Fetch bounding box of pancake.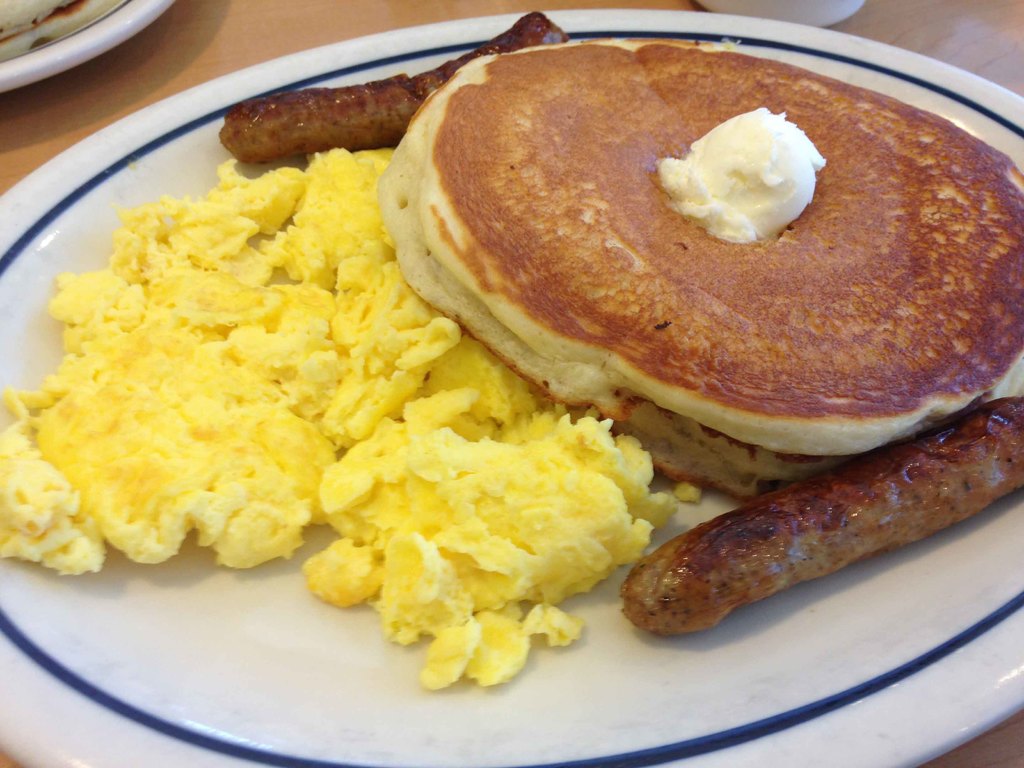
Bbox: locate(627, 420, 746, 498).
